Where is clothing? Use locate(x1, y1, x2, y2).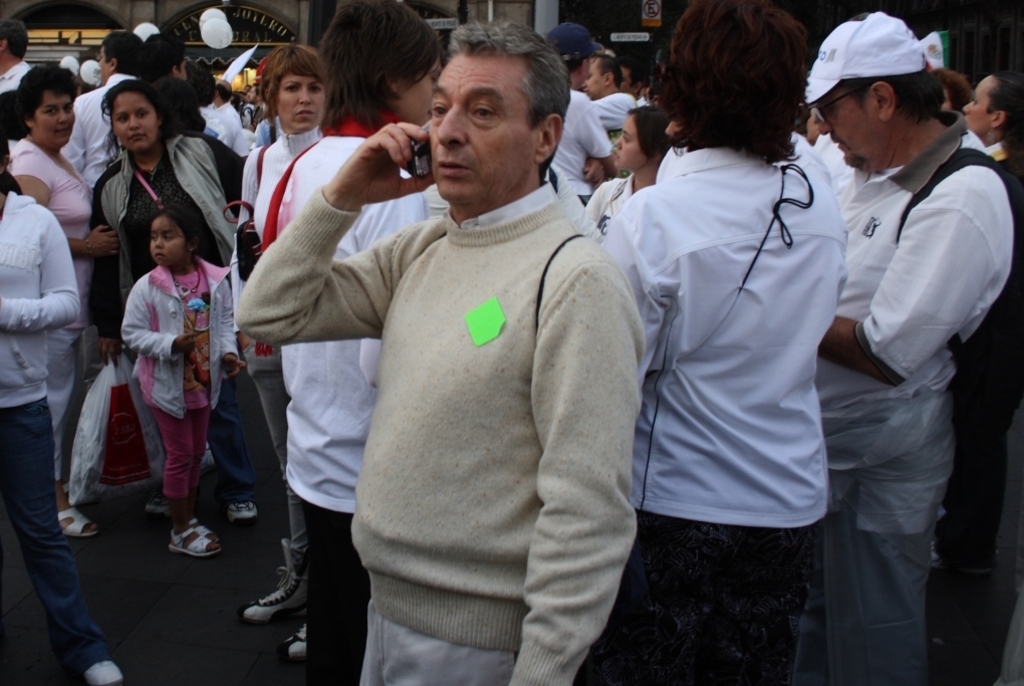
locate(775, 120, 979, 683).
